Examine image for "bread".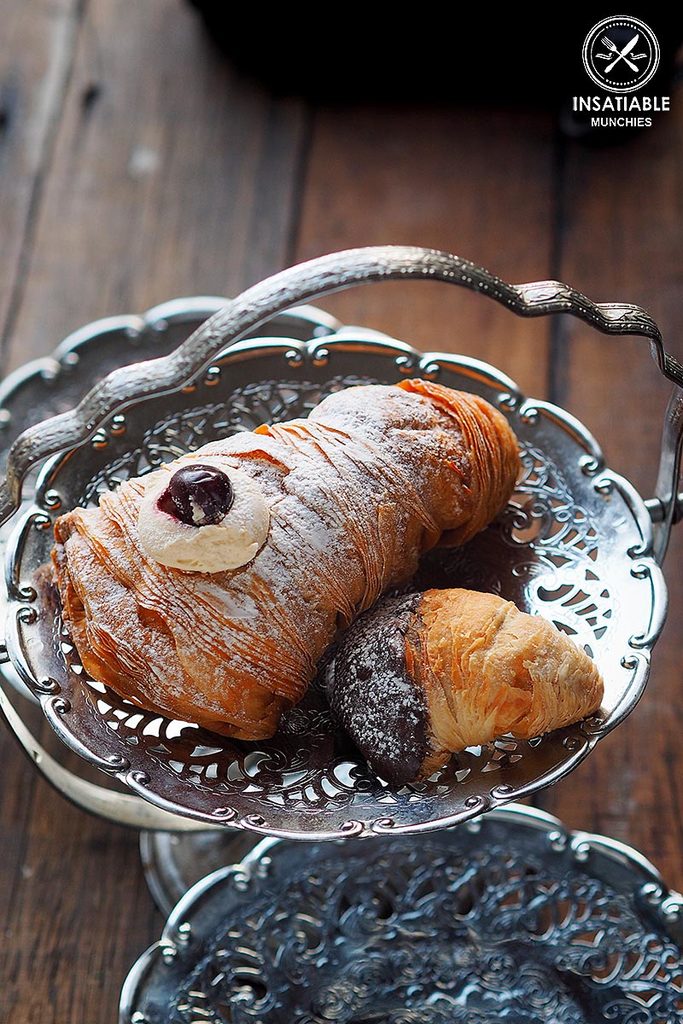
Examination result: bbox(328, 583, 602, 786).
